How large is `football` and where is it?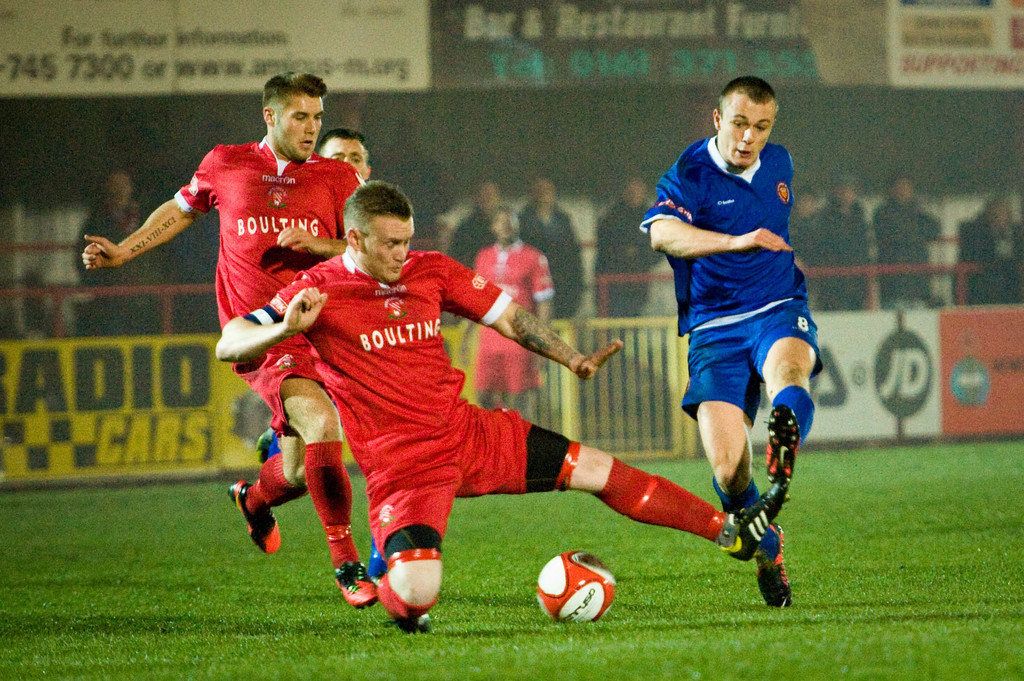
Bounding box: <bbox>533, 549, 616, 623</bbox>.
